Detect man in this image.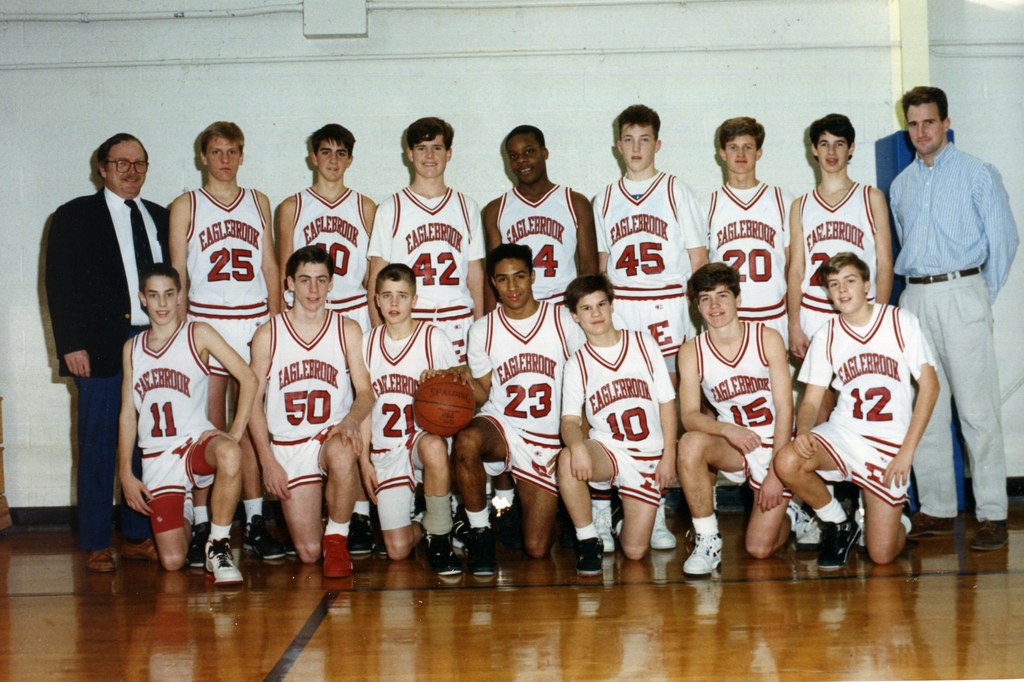
Detection: pyautogui.locateOnScreen(577, 114, 711, 378).
